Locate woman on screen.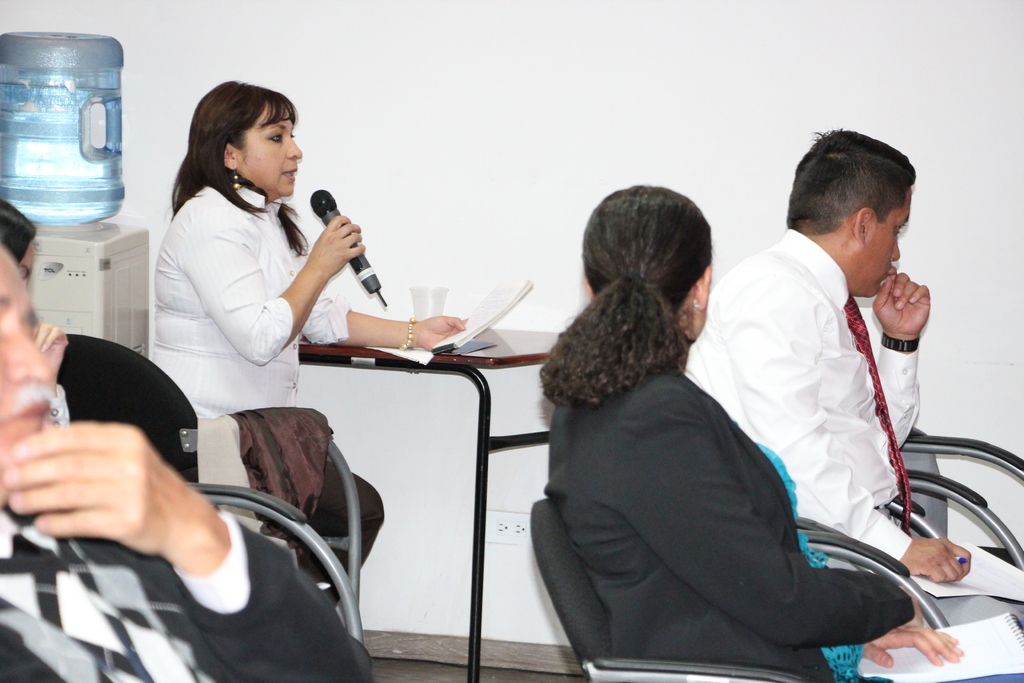
On screen at l=467, t=193, r=968, b=677.
